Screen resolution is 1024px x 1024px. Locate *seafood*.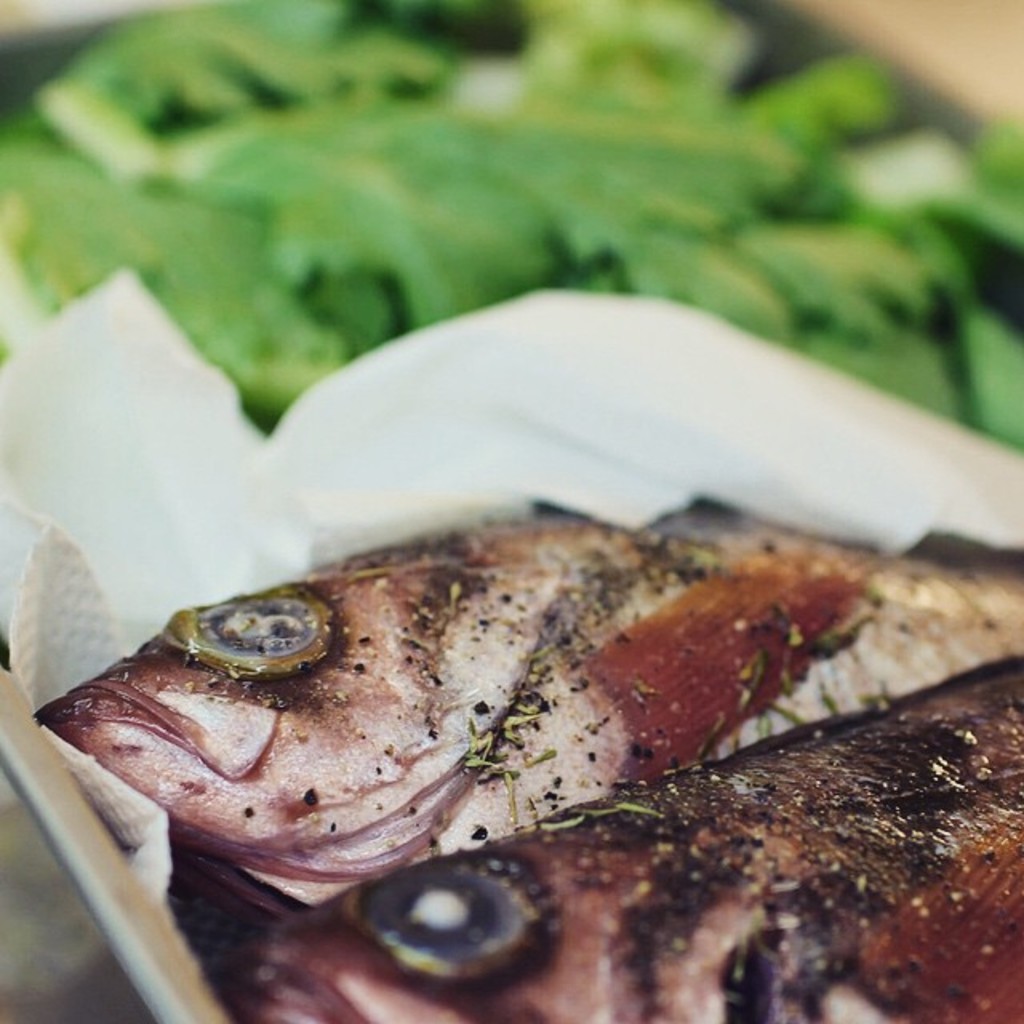
<region>202, 648, 1022, 1022</region>.
